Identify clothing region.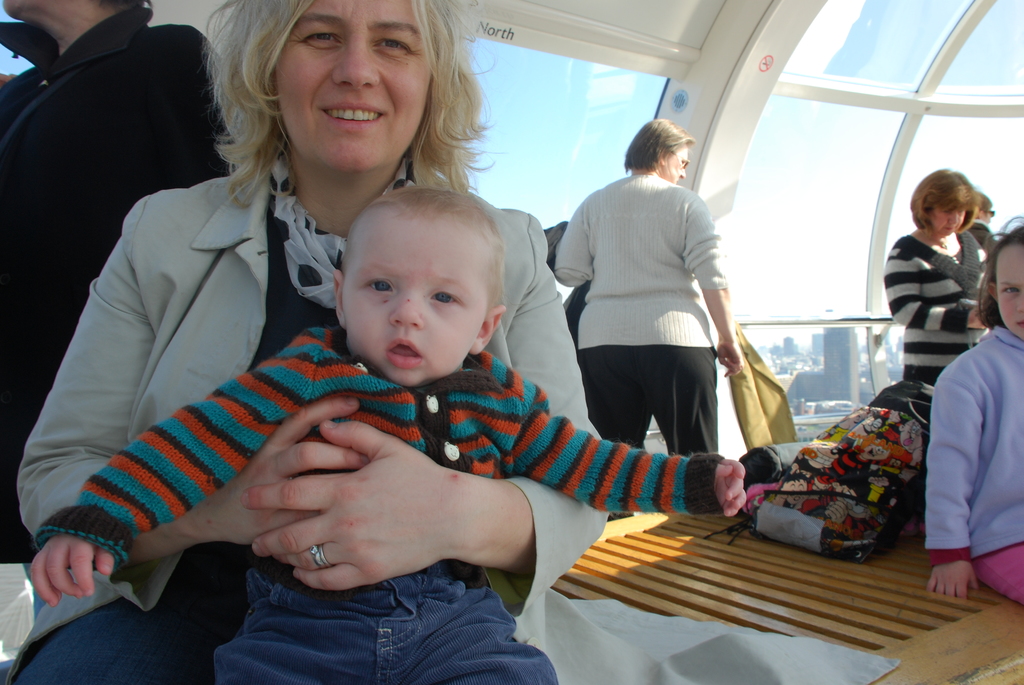
Region: [x1=35, y1=325, x2=724, y2=684].
